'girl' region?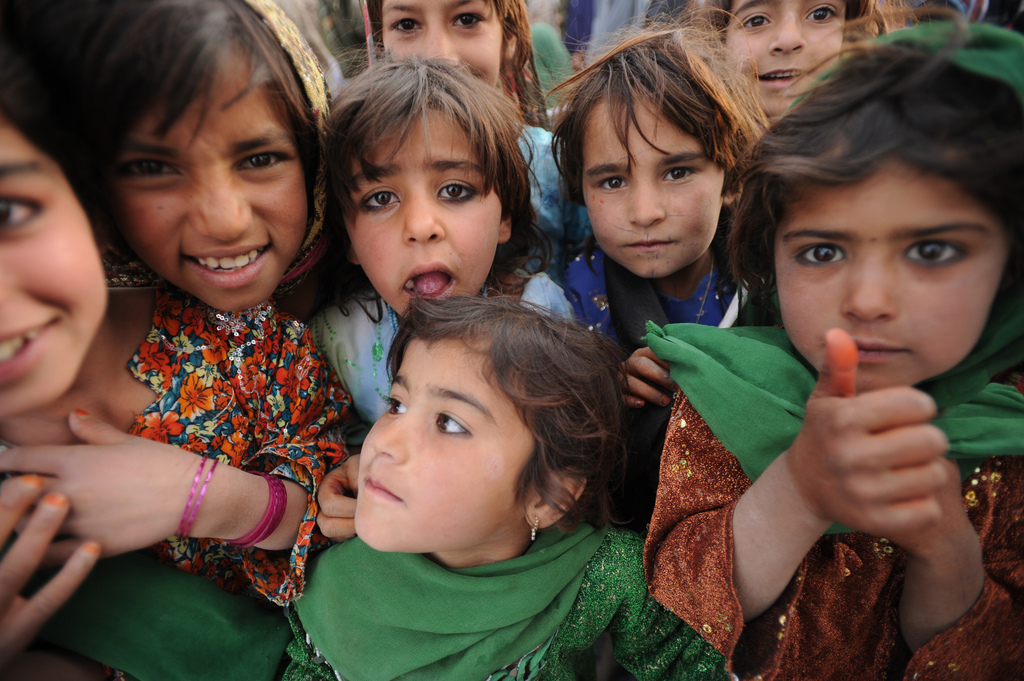
bbox=[514, 3, 775, 408]
